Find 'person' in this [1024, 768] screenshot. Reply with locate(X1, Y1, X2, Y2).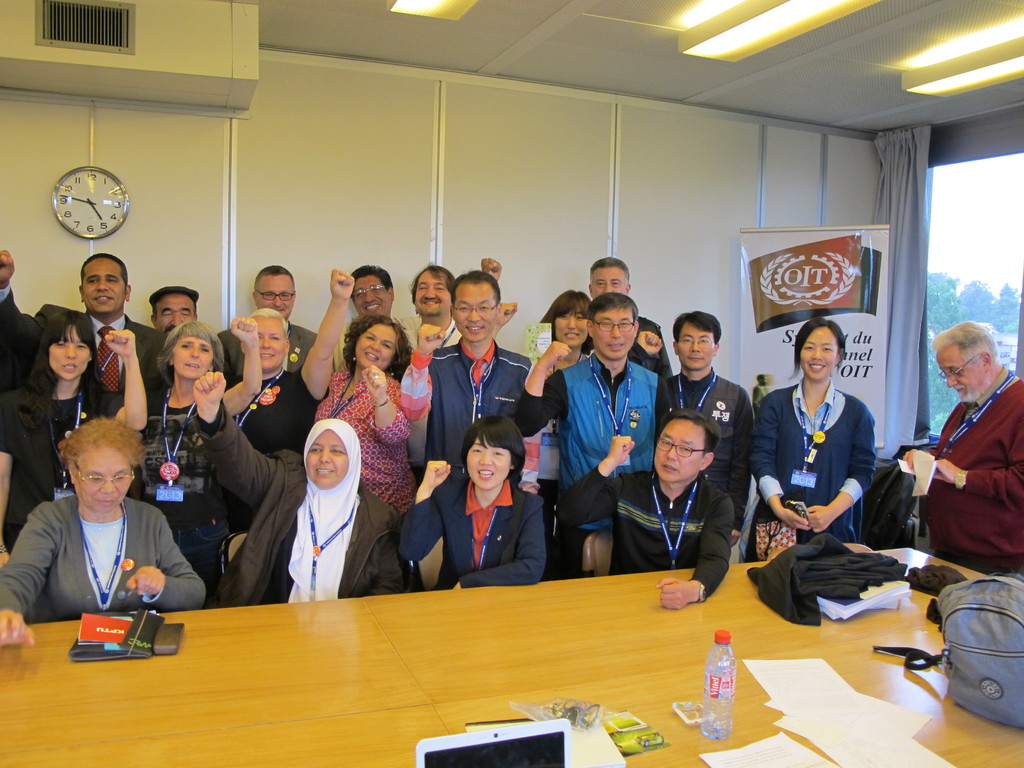
locate(552, 409, 737, 610).
